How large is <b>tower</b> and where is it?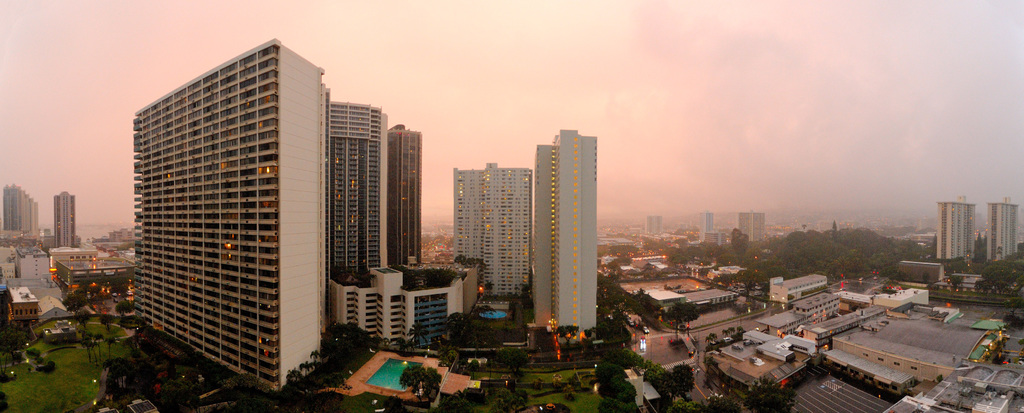
Bounding box: [x1=329, y1=101, x2=385, y2=286].
